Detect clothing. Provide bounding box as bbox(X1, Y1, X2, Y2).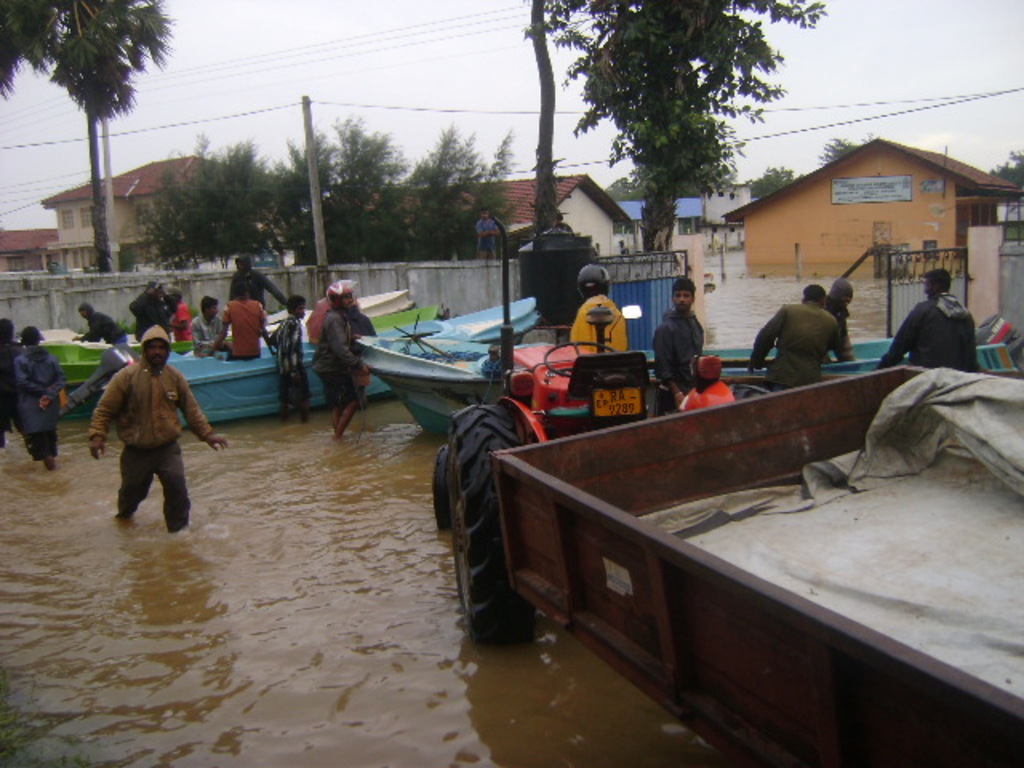
bbox(82, 336, 203, 534).
